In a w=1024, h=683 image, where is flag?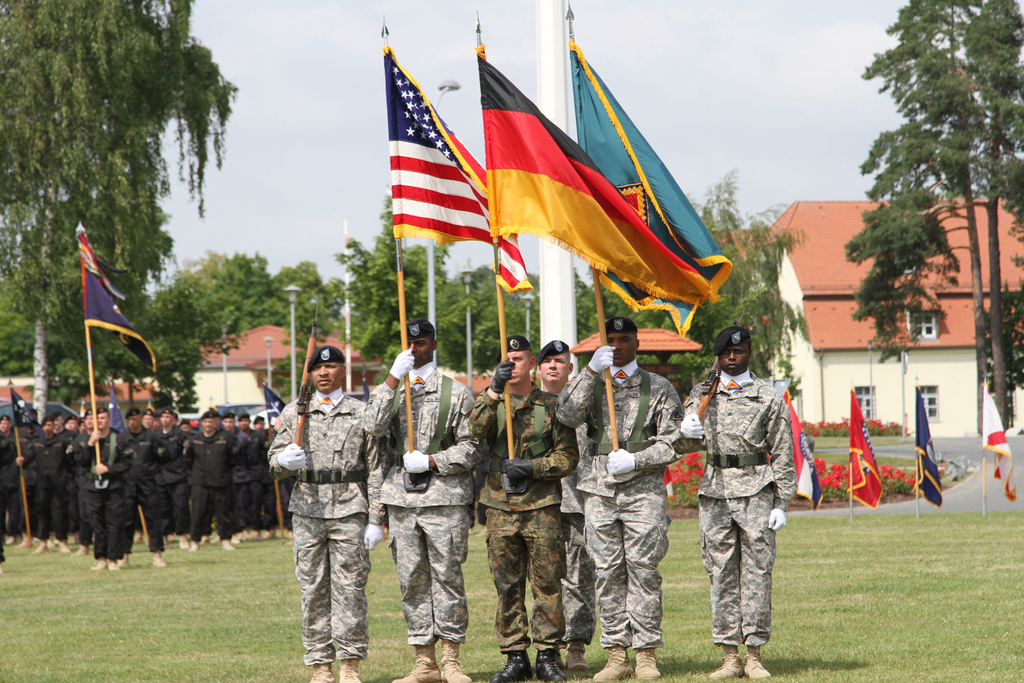
detection(109, 378, 132, 440).
